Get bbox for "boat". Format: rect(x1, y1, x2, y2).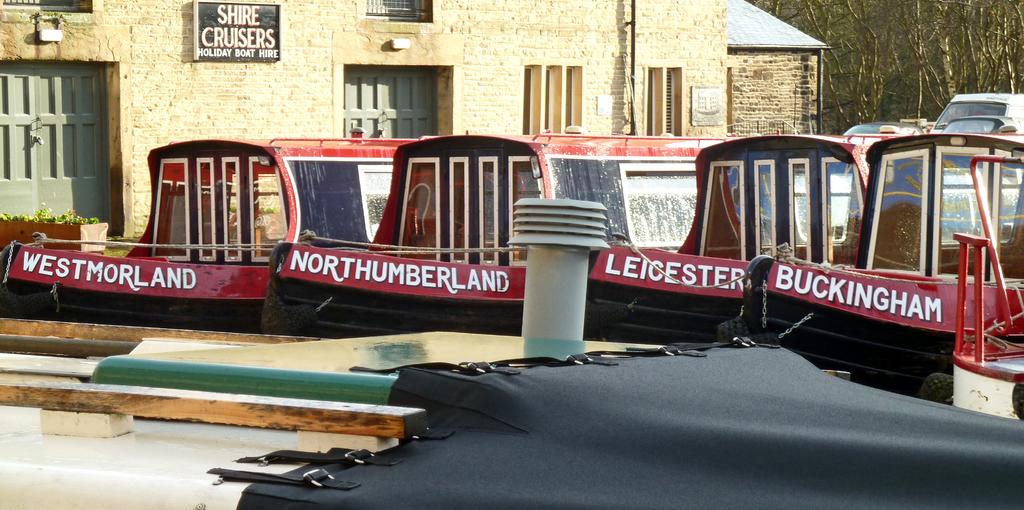
rect(739, 122, 1023, 436).
